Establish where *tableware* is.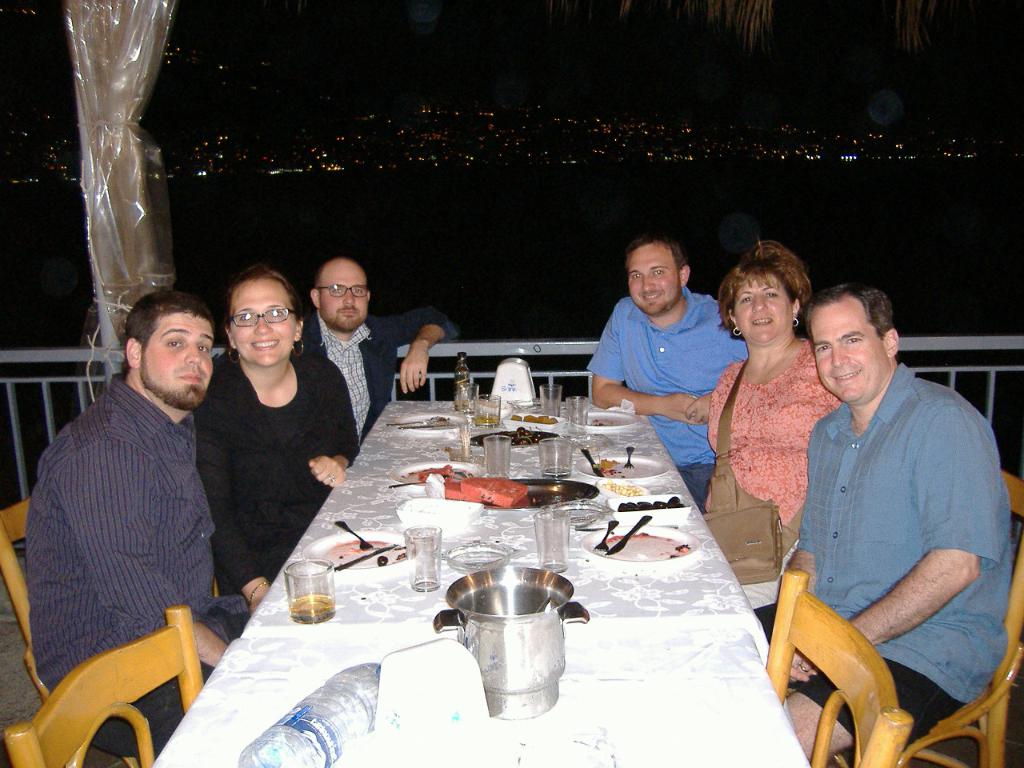
Established at (left=501, top=410, right=562, bottom=423).
